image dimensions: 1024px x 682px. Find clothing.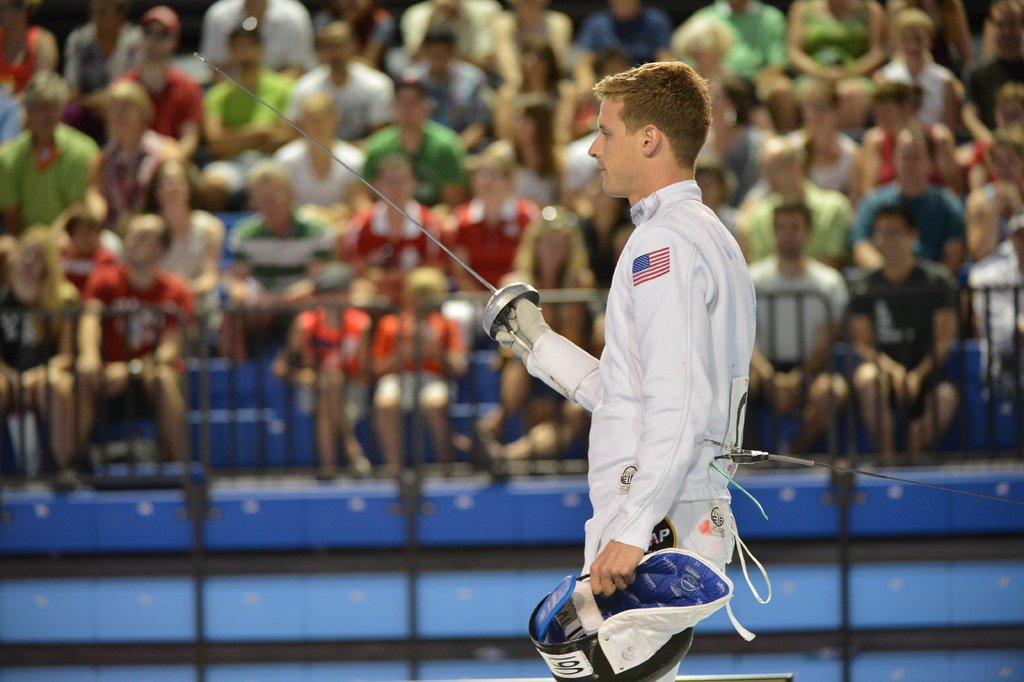
161/203/214/347.
